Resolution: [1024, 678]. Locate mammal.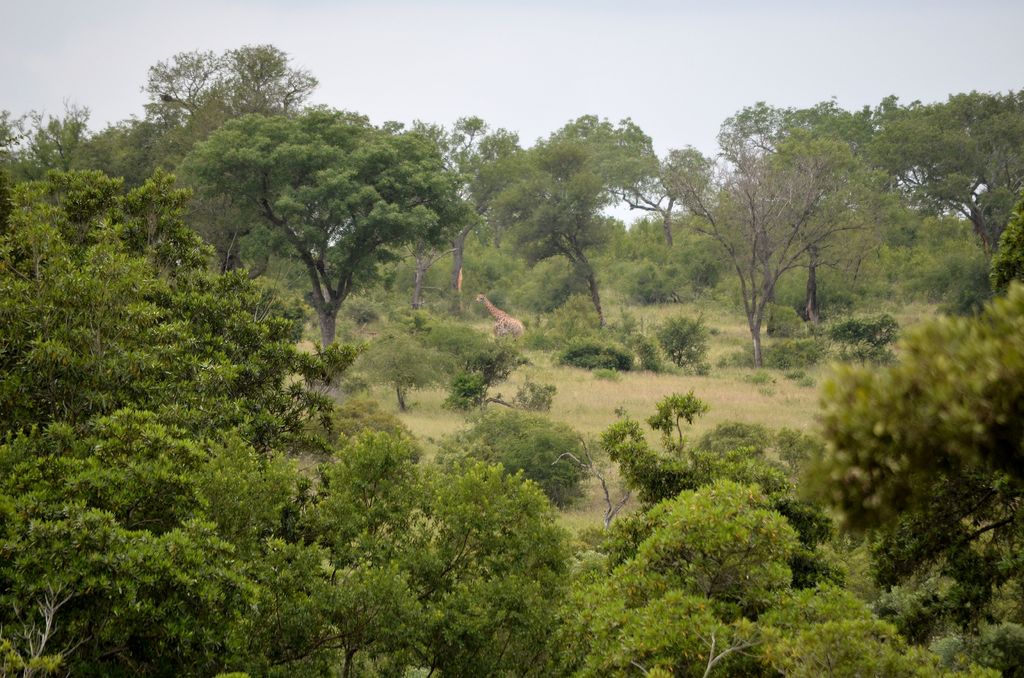
x1=477, y1=295, x2=524, y2=344.
